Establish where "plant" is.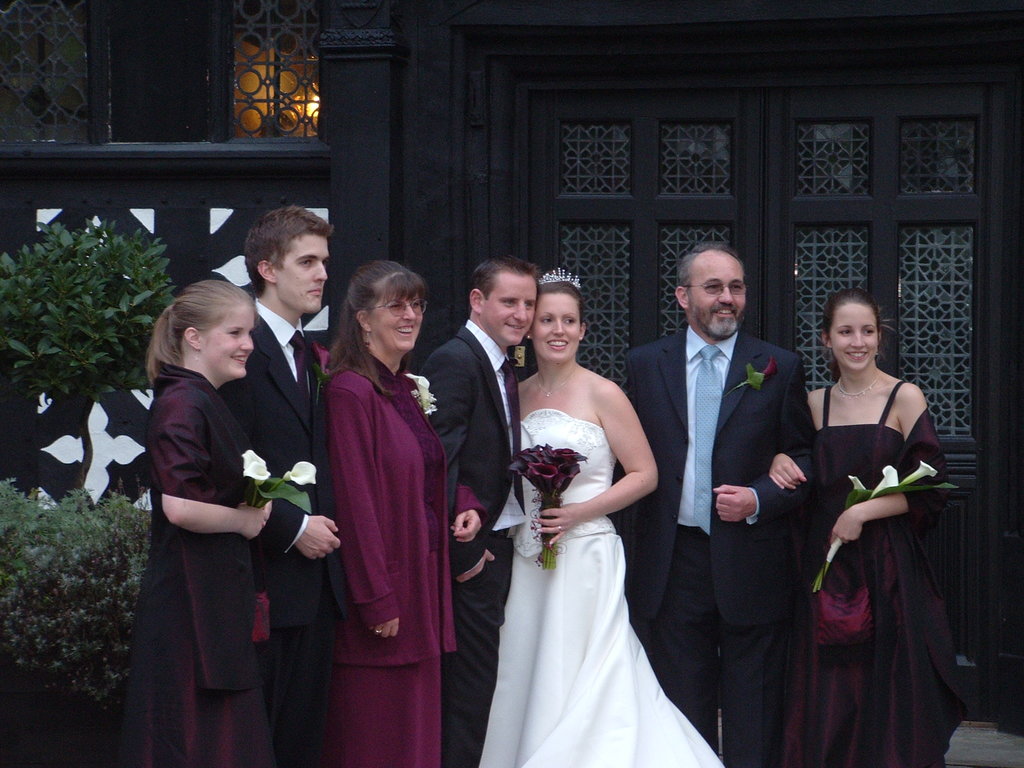
Established at [left=0, top=213, right=179, bottom=403].
